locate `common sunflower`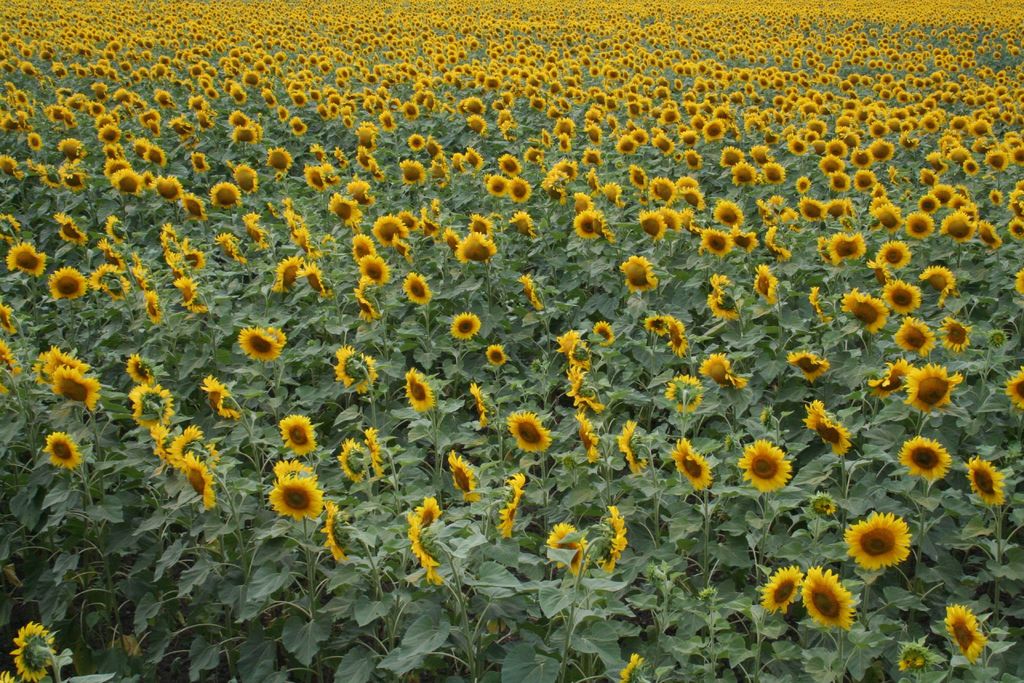
(x1=803, y1=572, x2=842, y2=628)
